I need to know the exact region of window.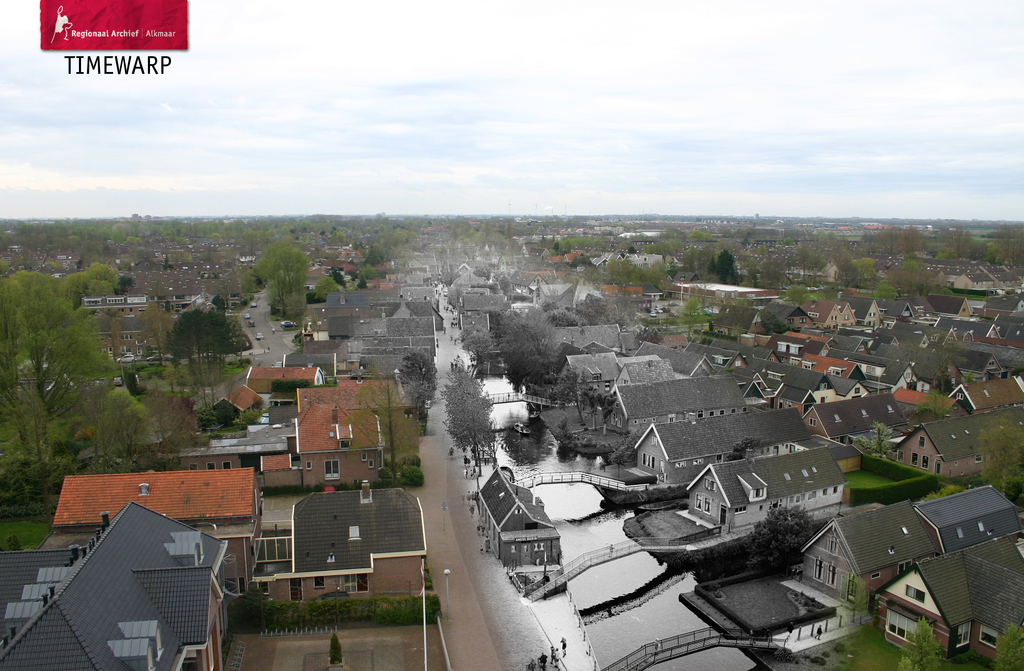
Region: rect(361, 451, 368, 462).
